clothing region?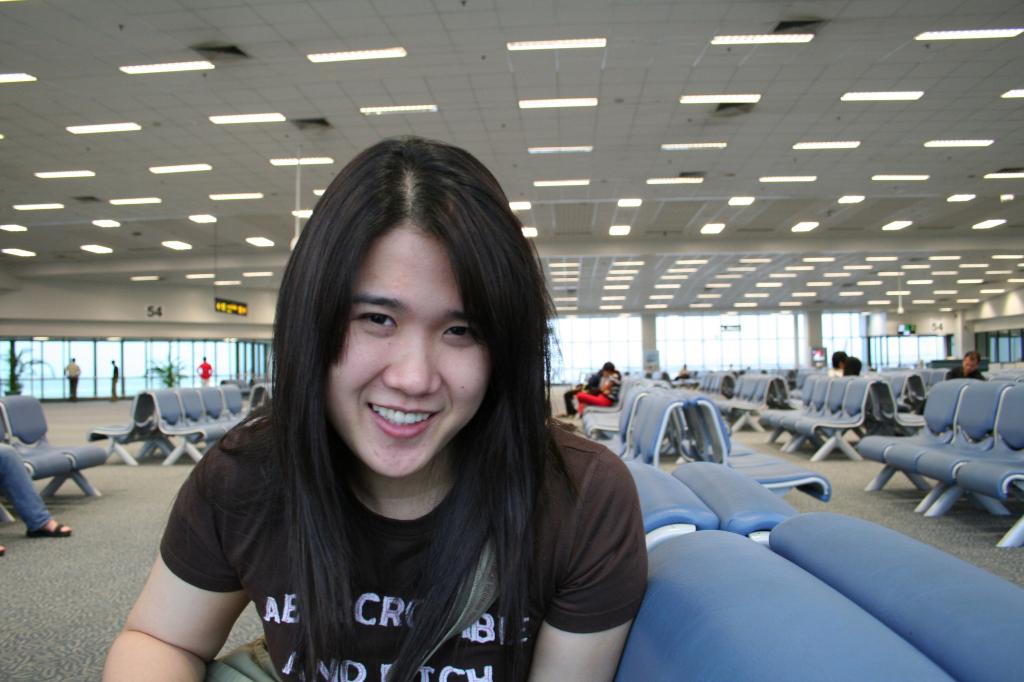
rect(106, 362, 120, 399)
